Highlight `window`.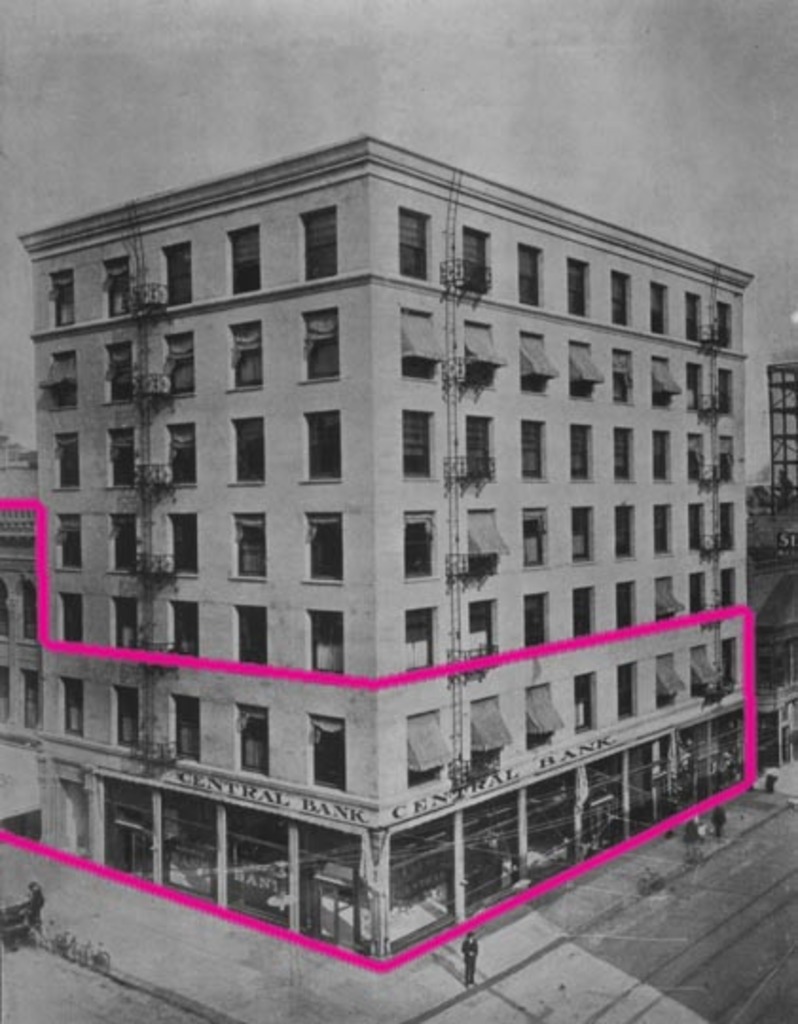
Highlighted region: locate(112, 599, 142, 645).
